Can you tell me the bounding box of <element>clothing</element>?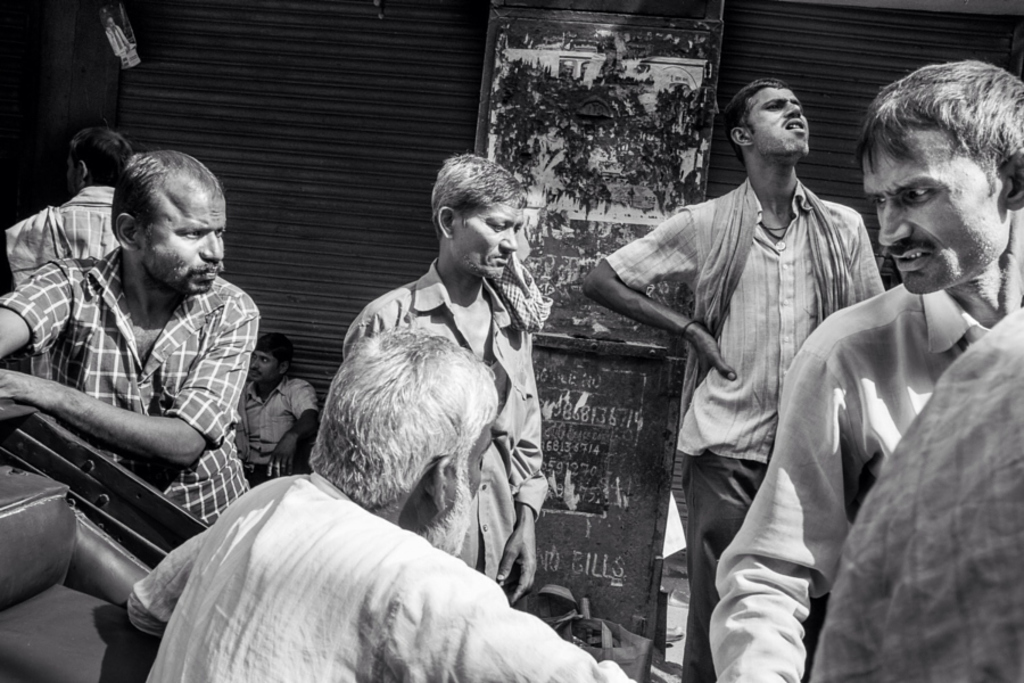
240, 375, 319, 477.
